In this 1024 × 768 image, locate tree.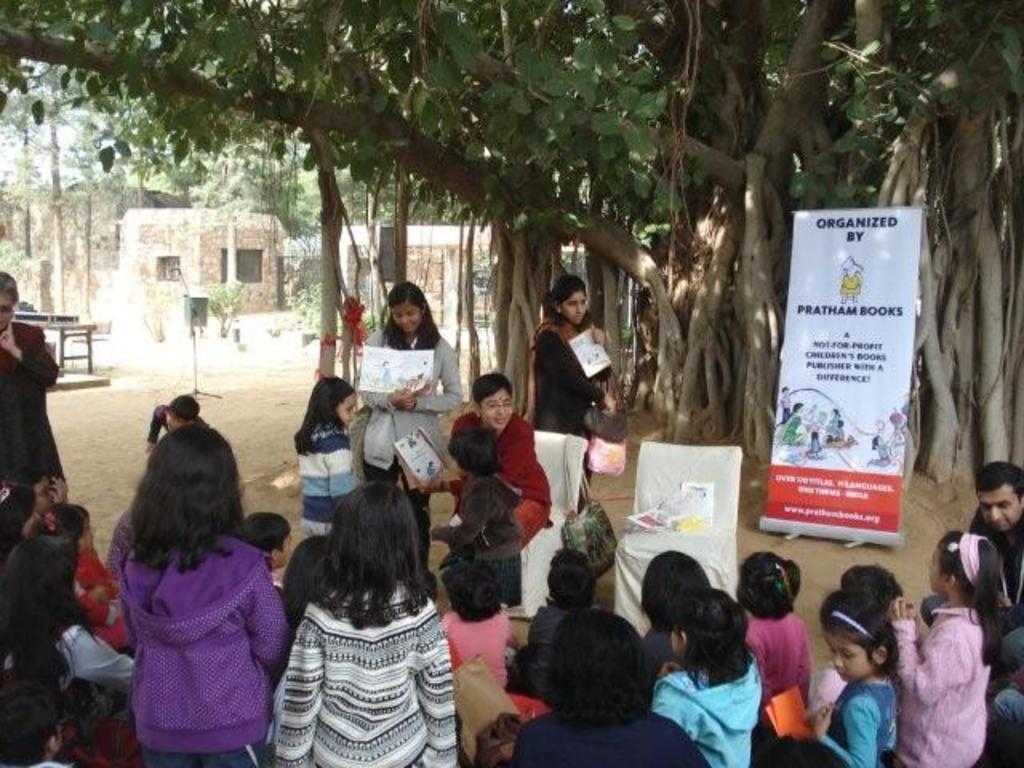
Bounding box: 51/21/1023/662.
